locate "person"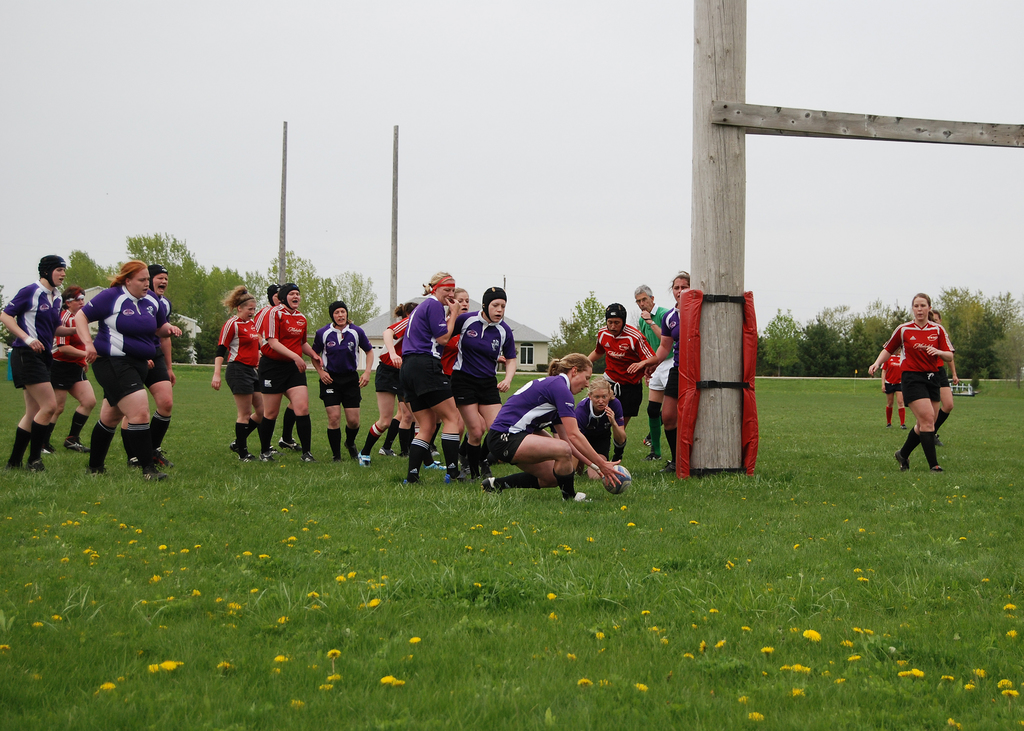
x1=0, y1=253, x2=68, y2=479
